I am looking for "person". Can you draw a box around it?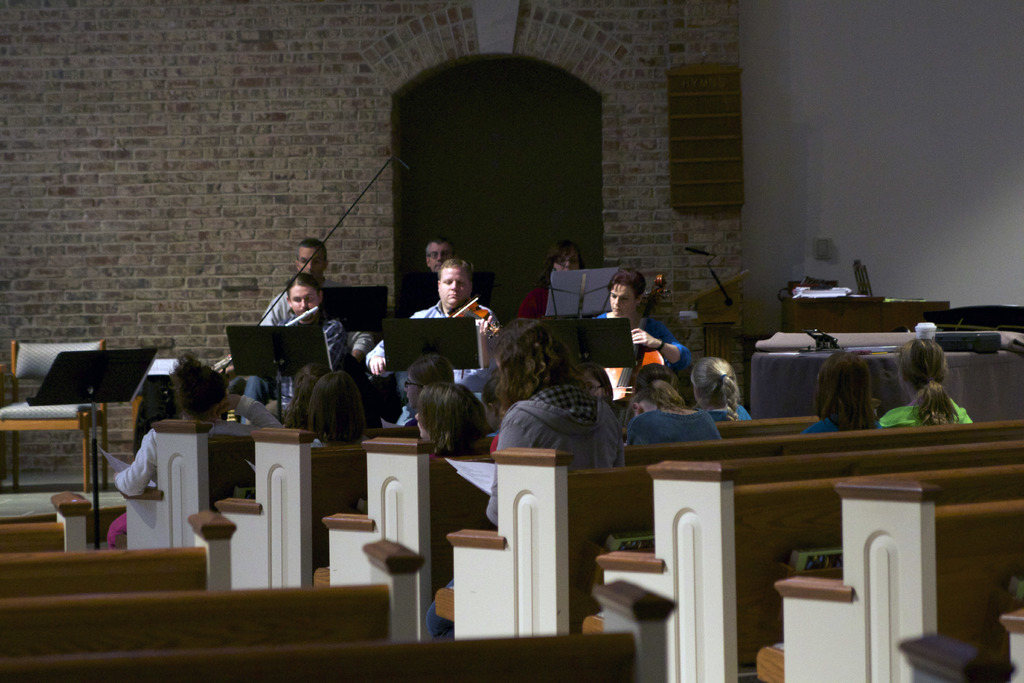
Sure, the bounding box is [x1=511, y1=243, x2=612, y2=321].
